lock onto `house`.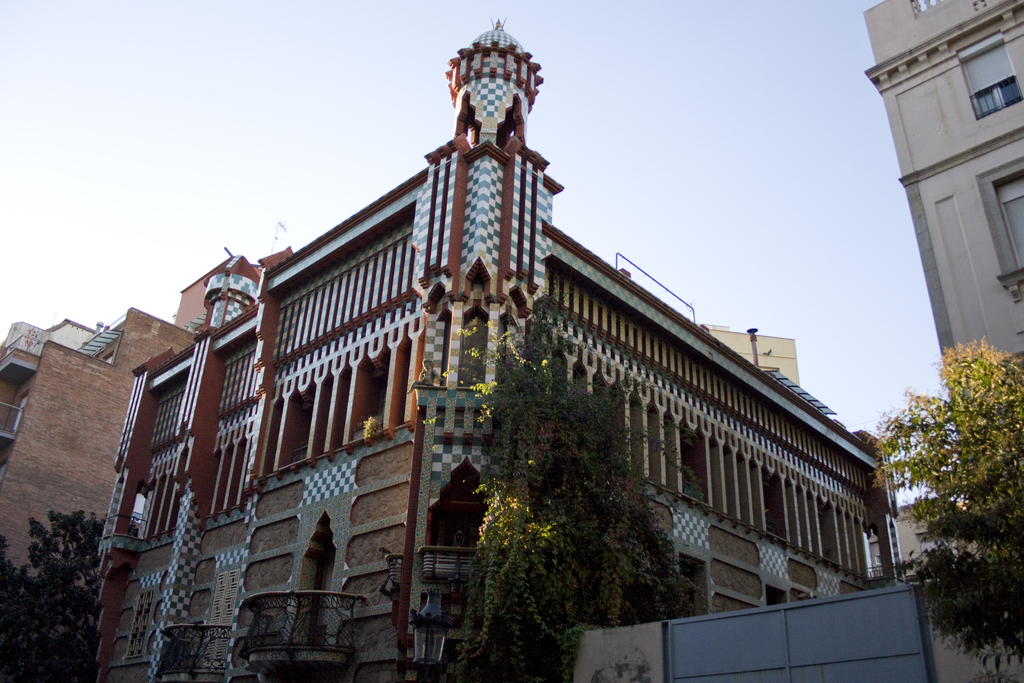
Locked: locate(0, 308, 202, 682).
